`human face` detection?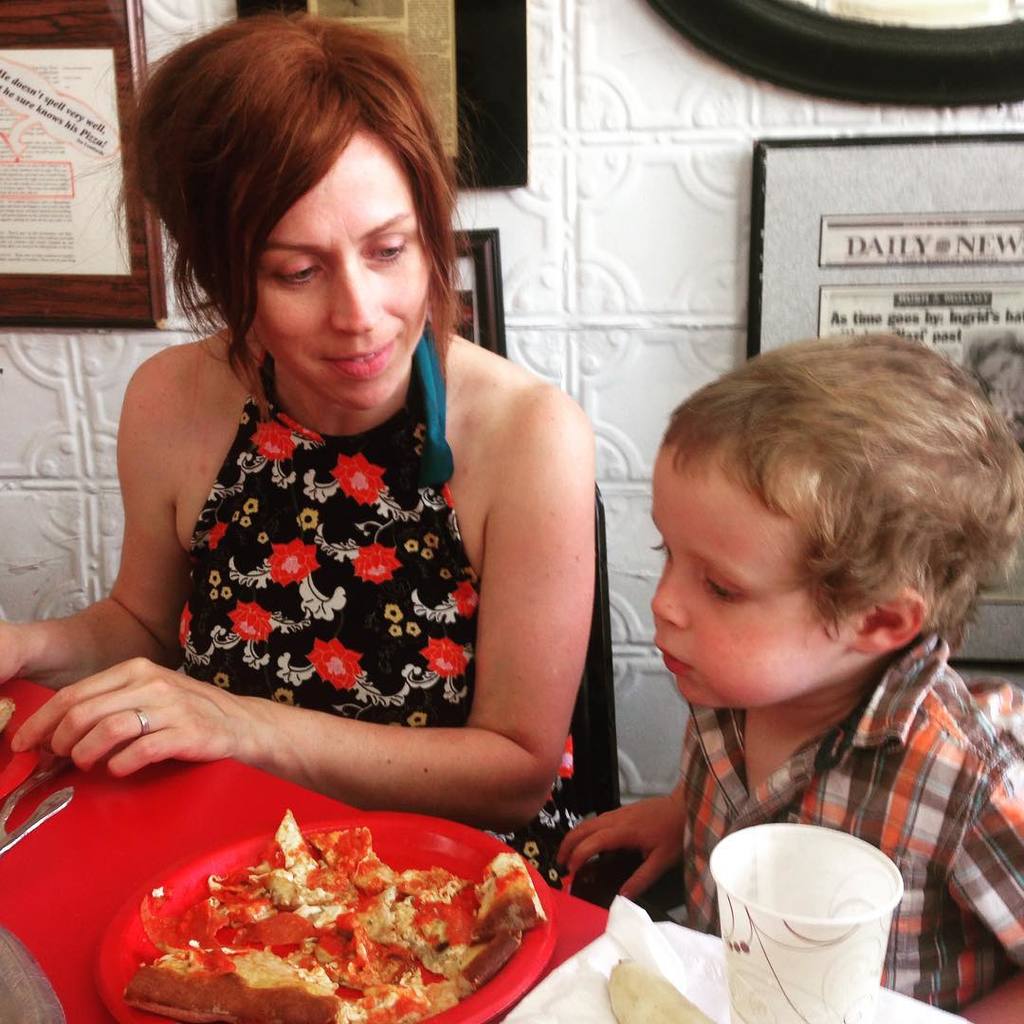
{"x1": 649, "y1": 441, "x2": 850, "y2": 708}
